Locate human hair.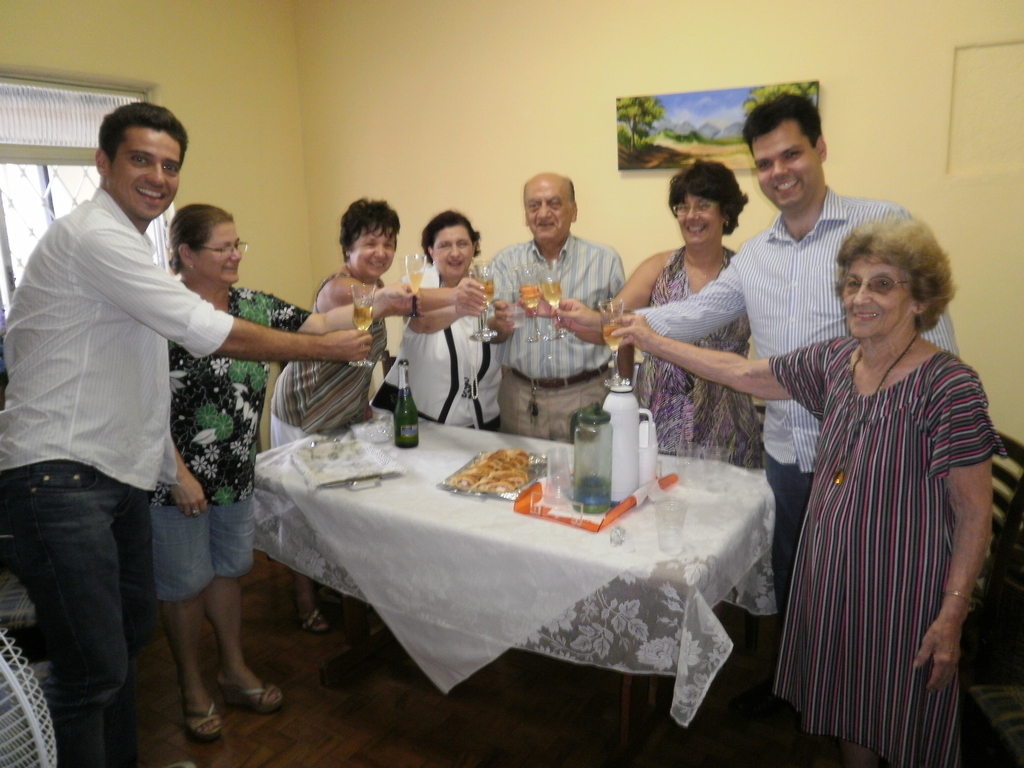
Bounding box: (left=742, top=90, right=821, bottom=152).
